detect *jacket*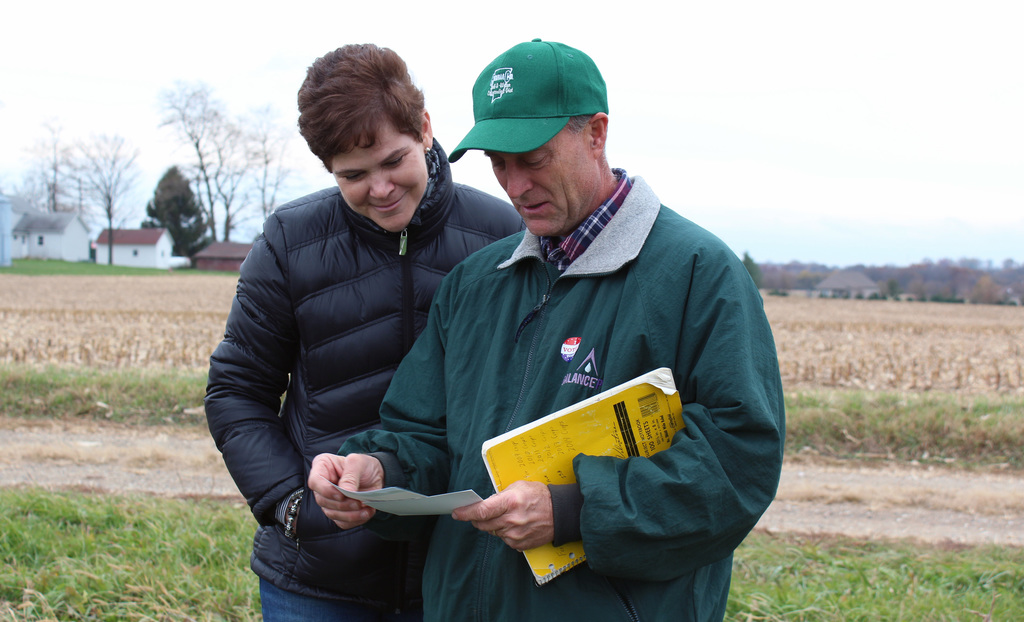
[207, 98, 470, 550]
